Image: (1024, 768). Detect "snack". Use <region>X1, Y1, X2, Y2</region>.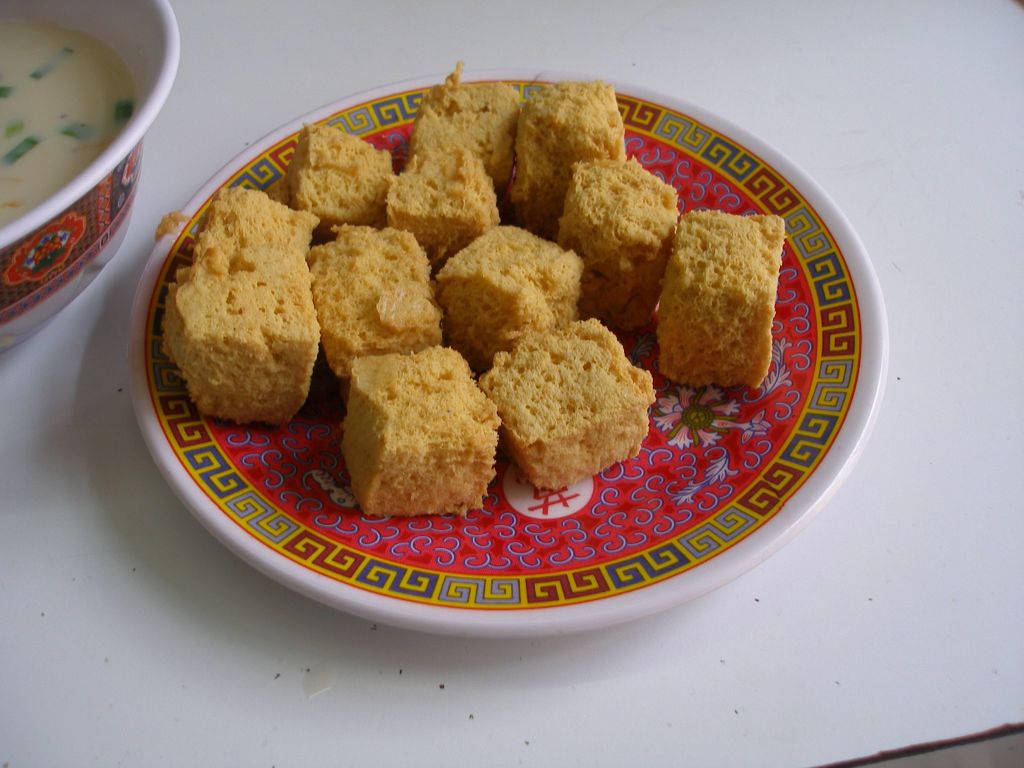
<region>486, 305, 645, 492</region>.
